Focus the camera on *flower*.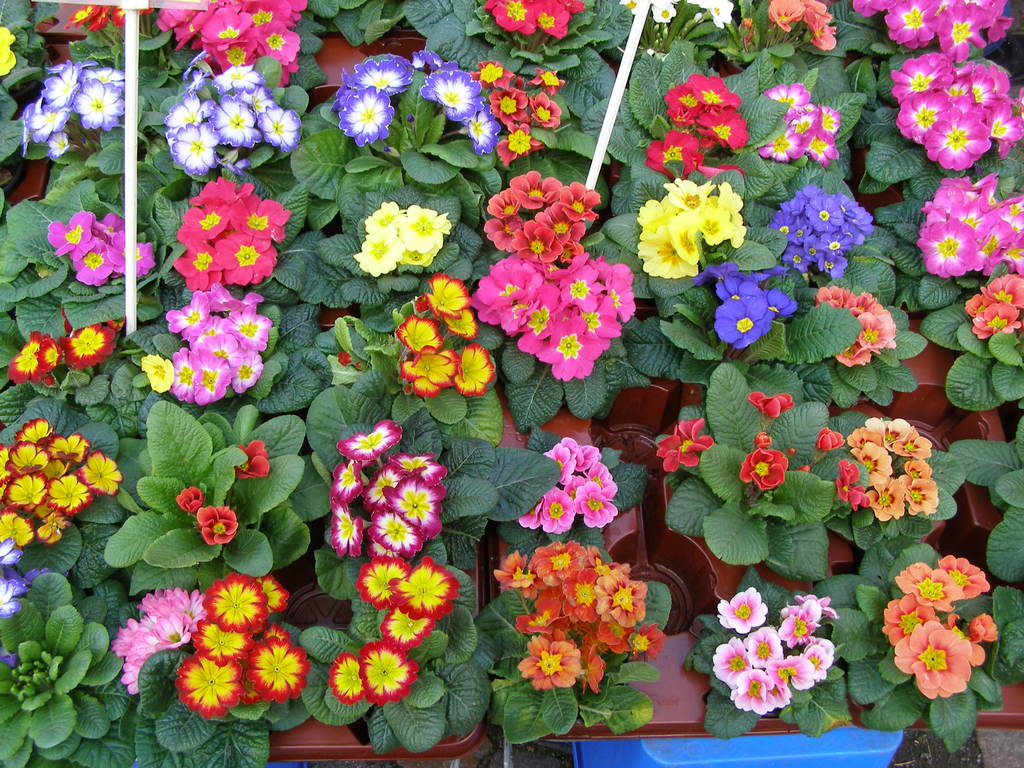
Focus region: [left=329, top=553, right=461, bottom=712].
